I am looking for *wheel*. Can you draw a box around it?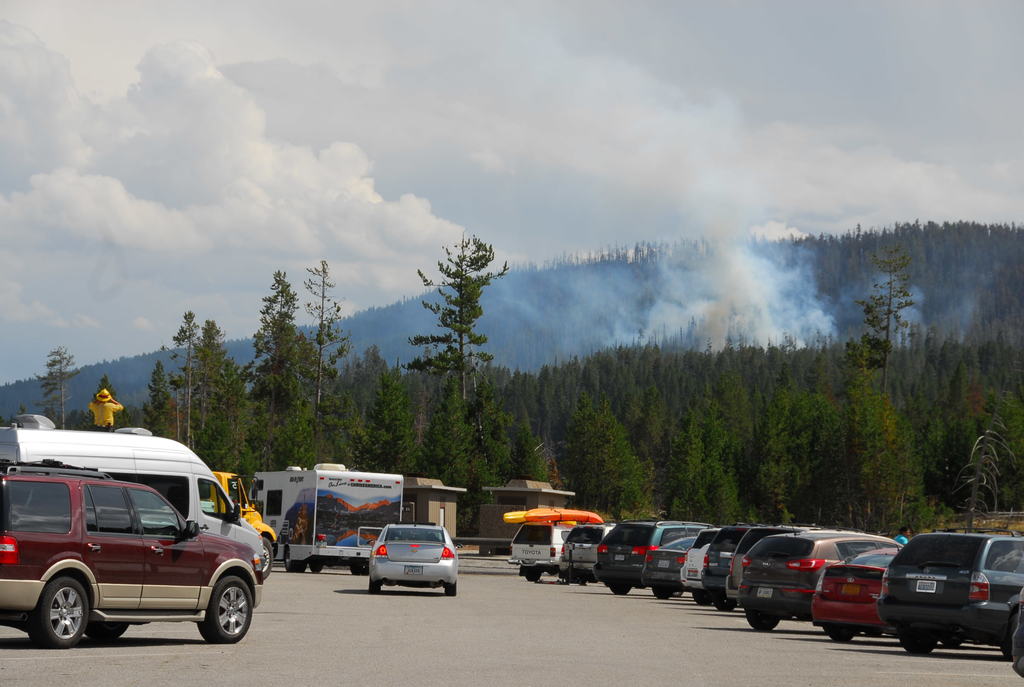
Sure, the bounding box is 280, 545, 299, 570.
